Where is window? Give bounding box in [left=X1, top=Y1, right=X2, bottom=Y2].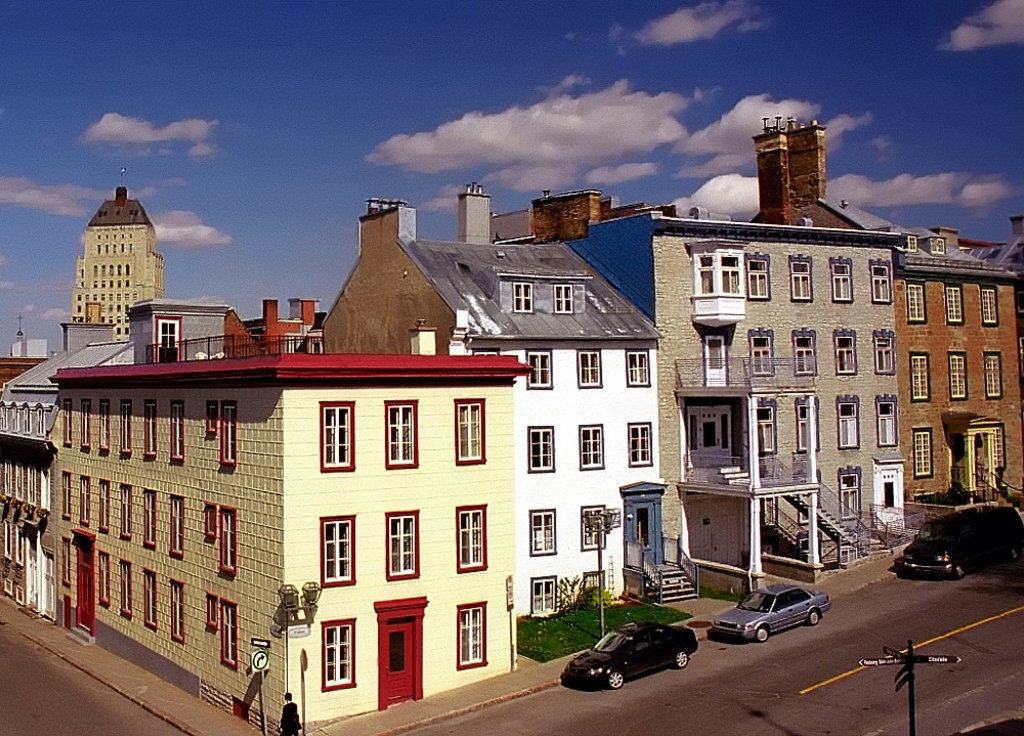
[left=146, top=400, right=159, bottom=452].
